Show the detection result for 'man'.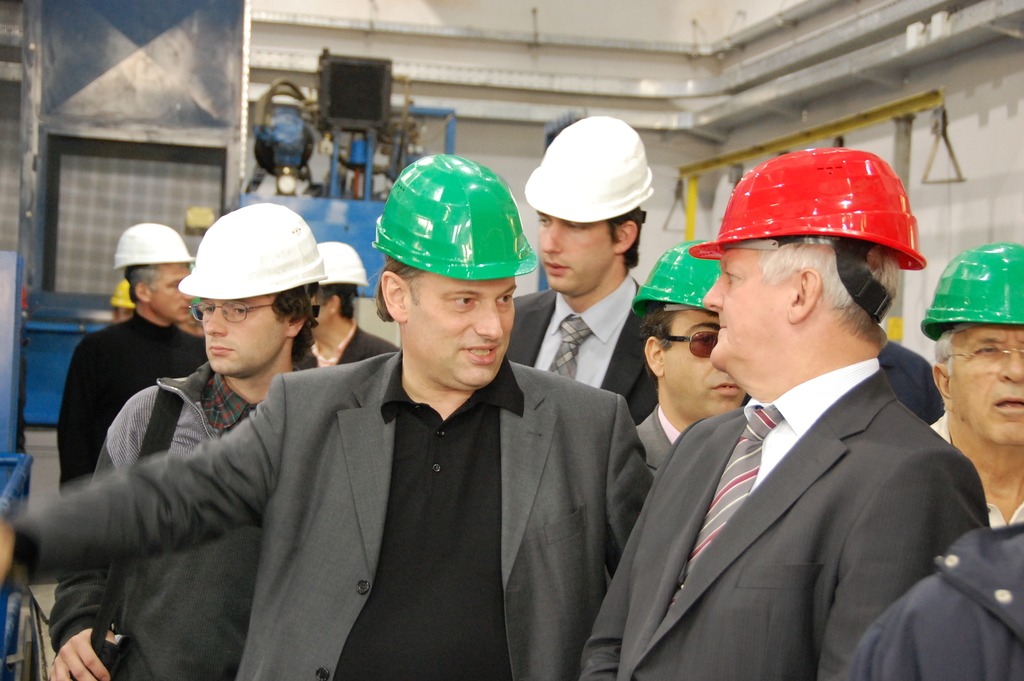
box=[40, 198, 330, 680].
